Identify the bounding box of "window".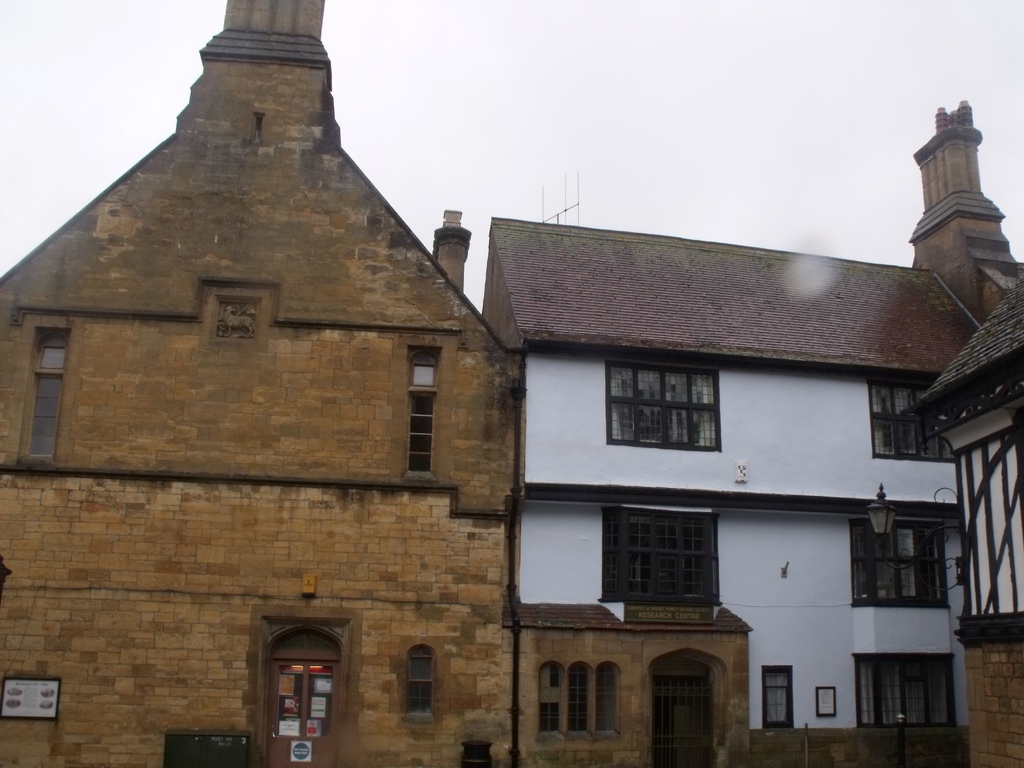
868 374 959 465.
